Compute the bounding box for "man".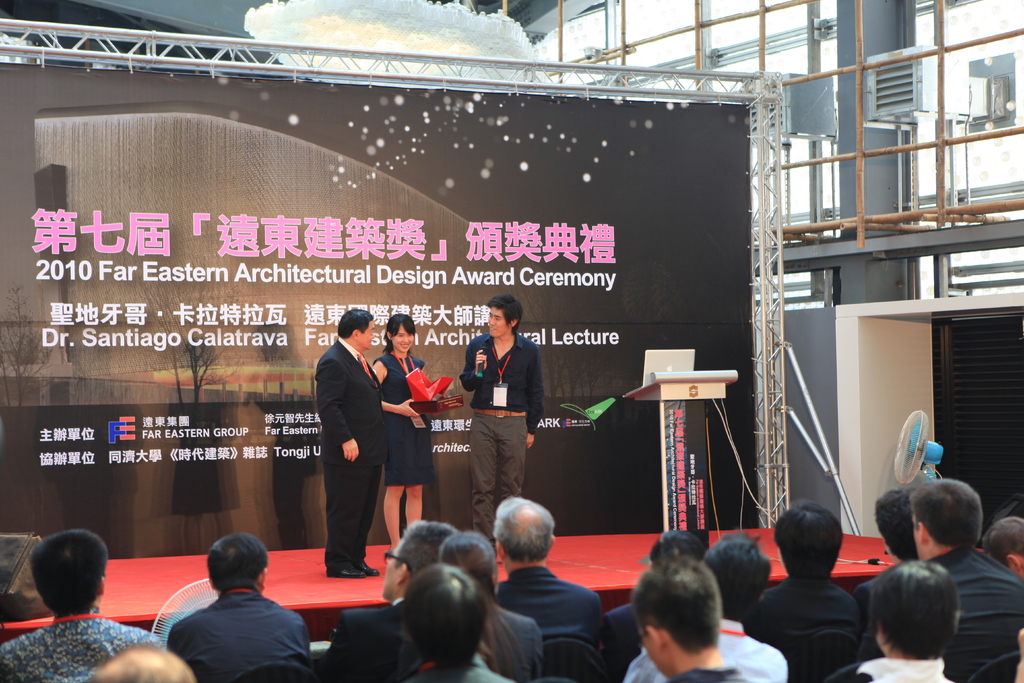
<box>829,554,964,682</box>.
